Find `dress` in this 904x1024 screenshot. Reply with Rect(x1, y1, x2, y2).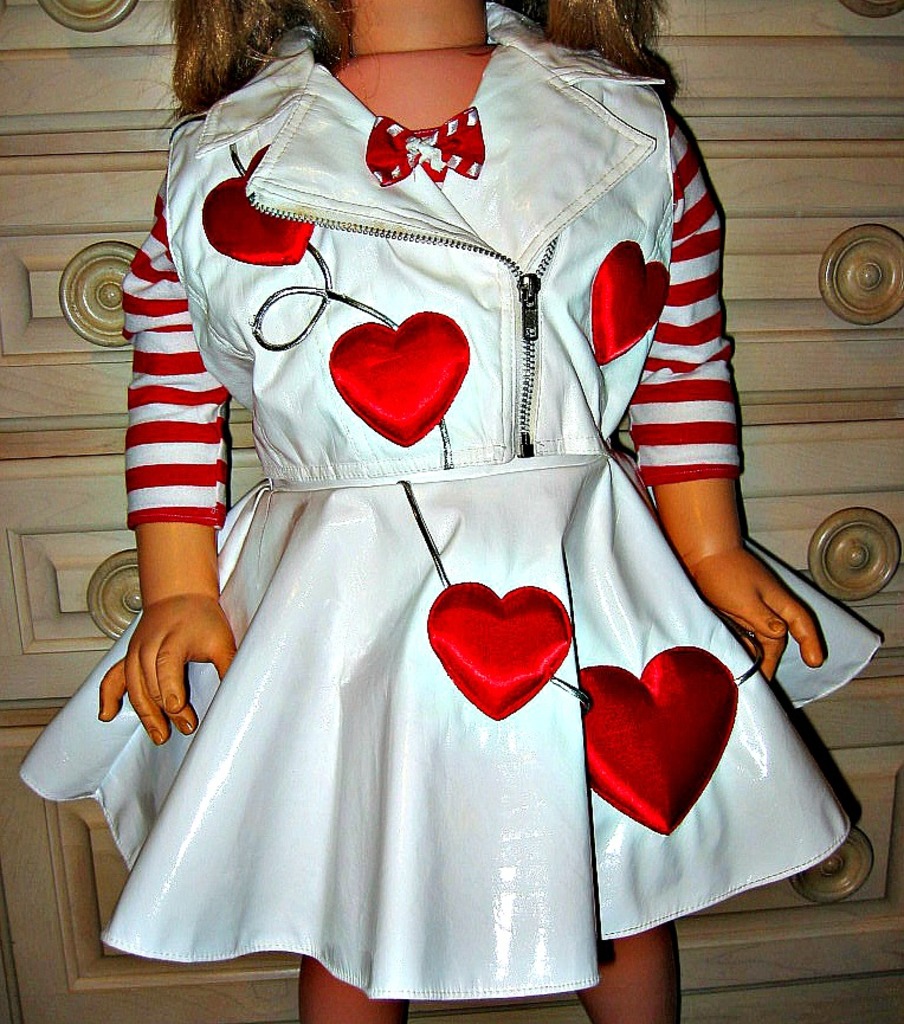
Rect(15, 7, 885, 999).
